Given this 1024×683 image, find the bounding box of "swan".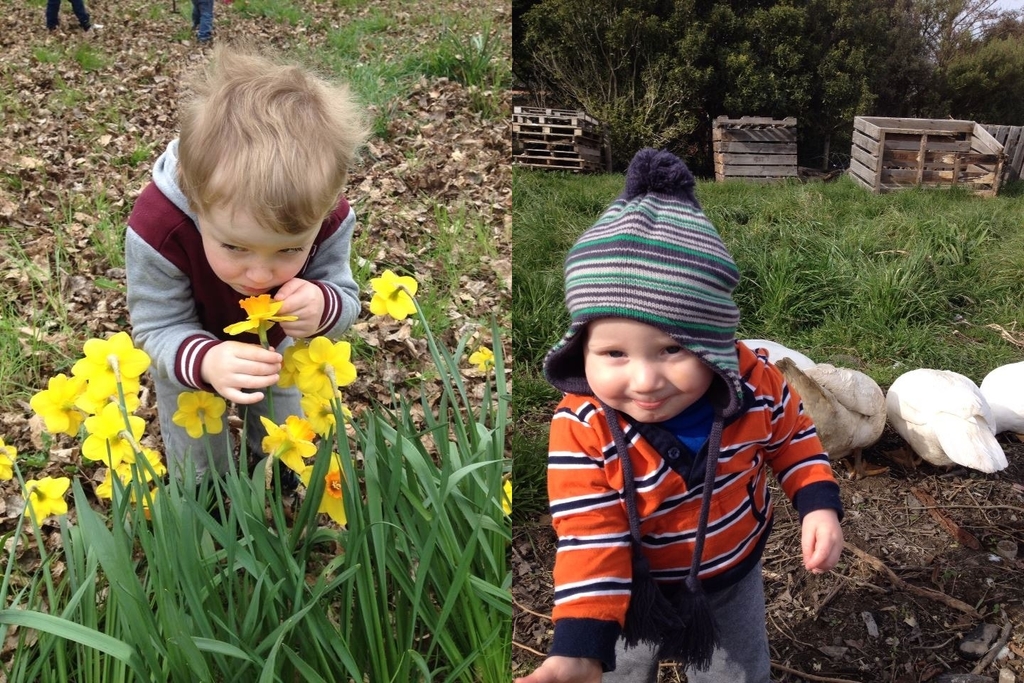
detection(772, 356, 892, 482).
